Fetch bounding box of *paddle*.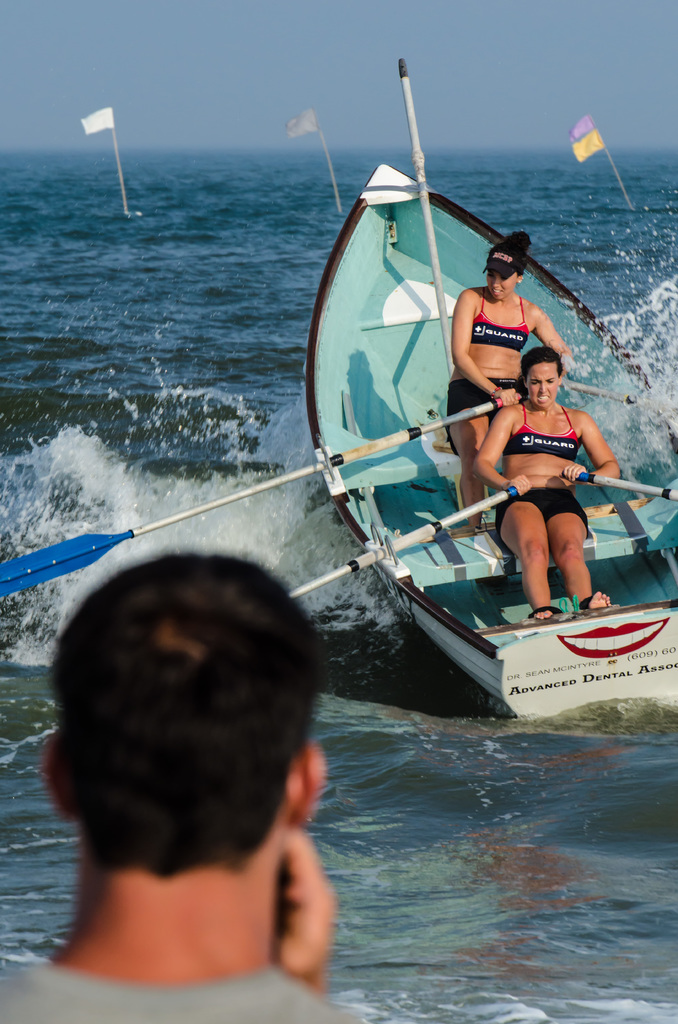
Bbox: {"x1": 562, "y1": 378, "x2": 677, "y2": 418}.
